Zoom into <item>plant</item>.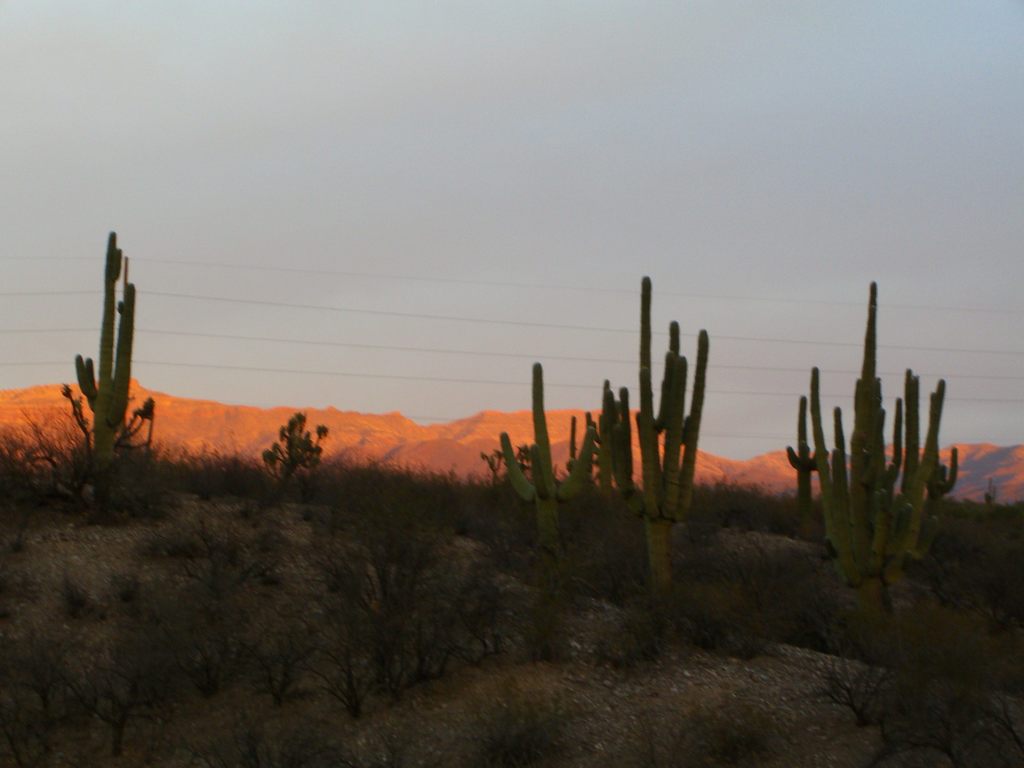
Zoom target: (259, 408, 336, 479).
